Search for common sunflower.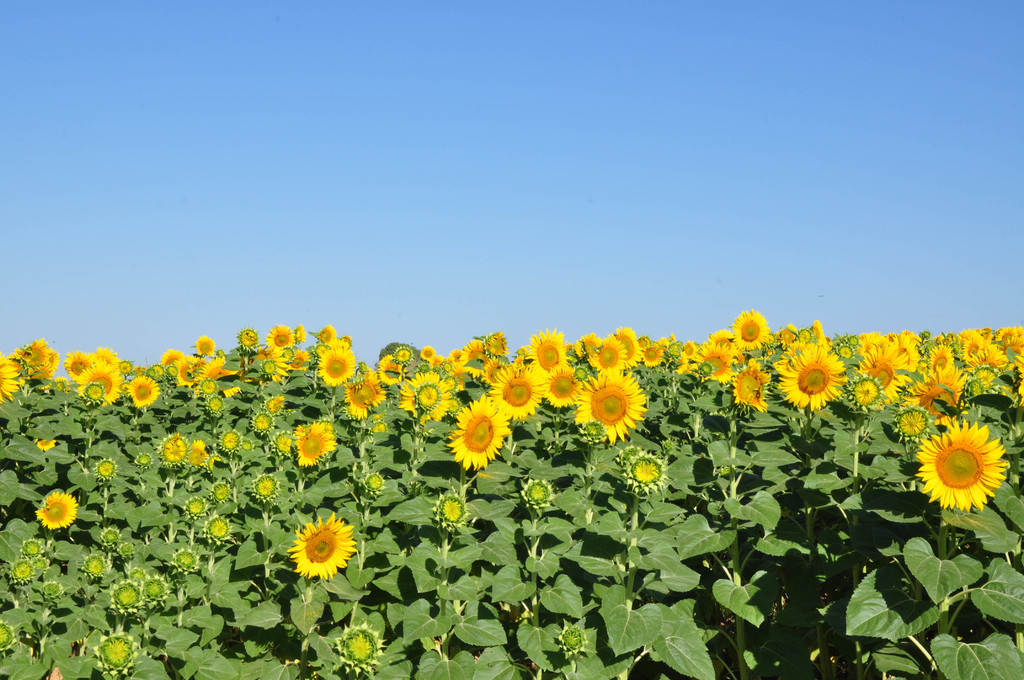
Found at BBox(932, 344, 952, 385).
